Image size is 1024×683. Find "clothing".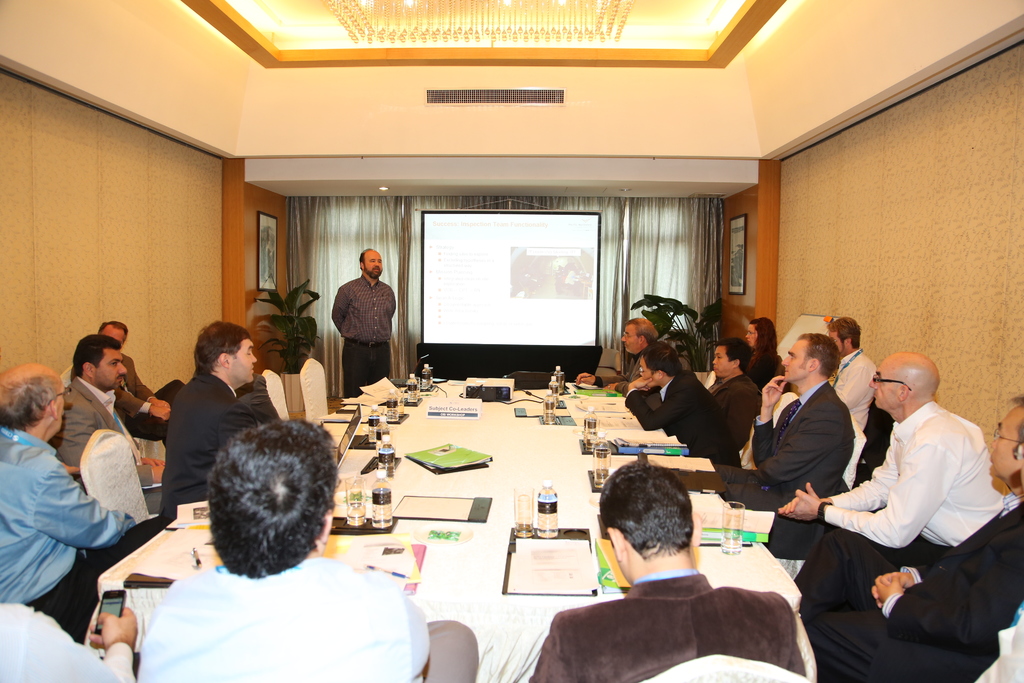
[791, 488, 1023, 682].
